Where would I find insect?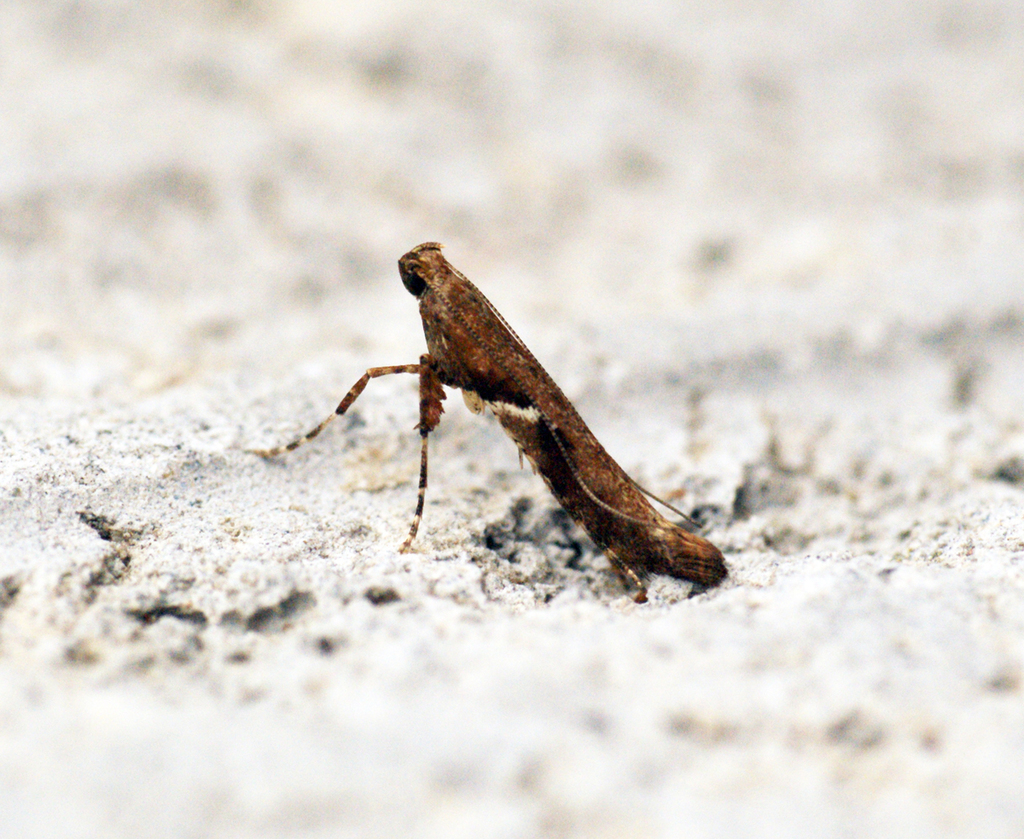
At box=[257, 238, 730, 605].
